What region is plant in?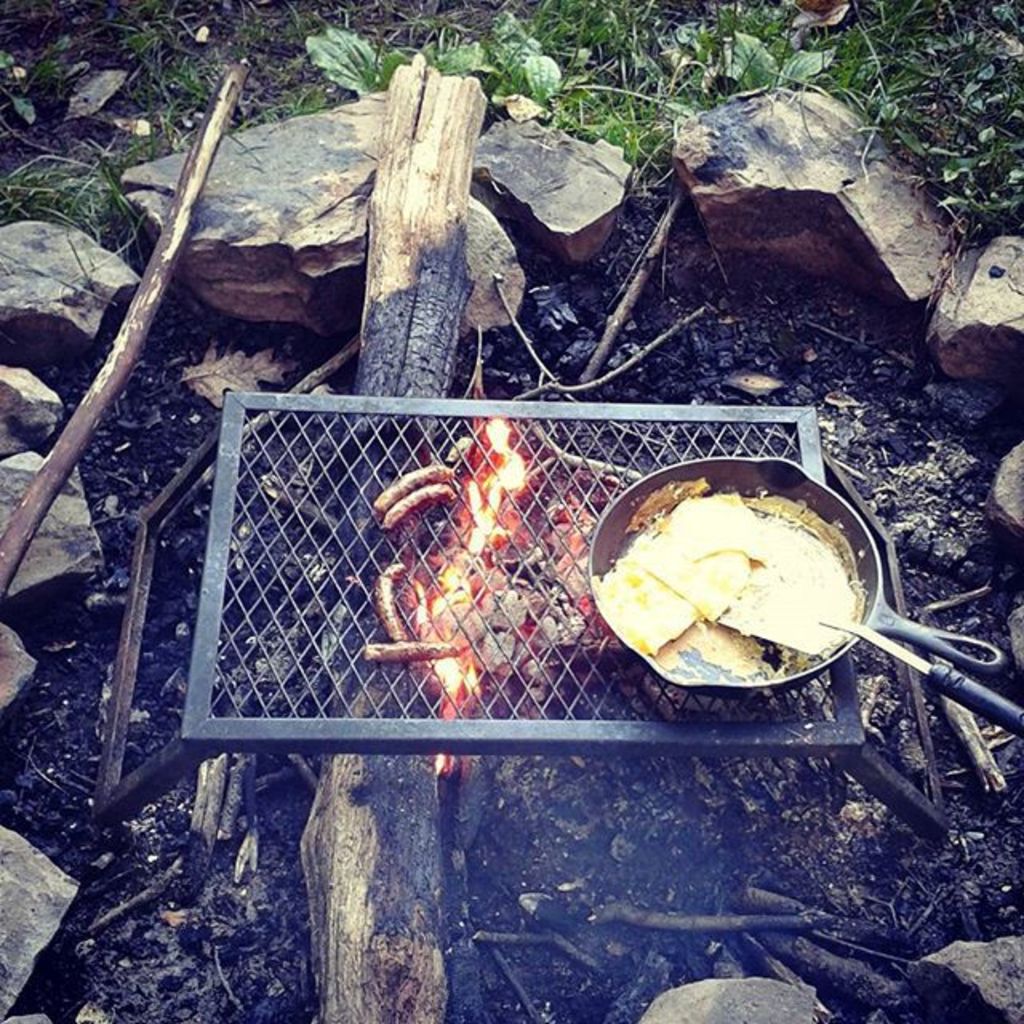
(307, 21, 397, 104).
